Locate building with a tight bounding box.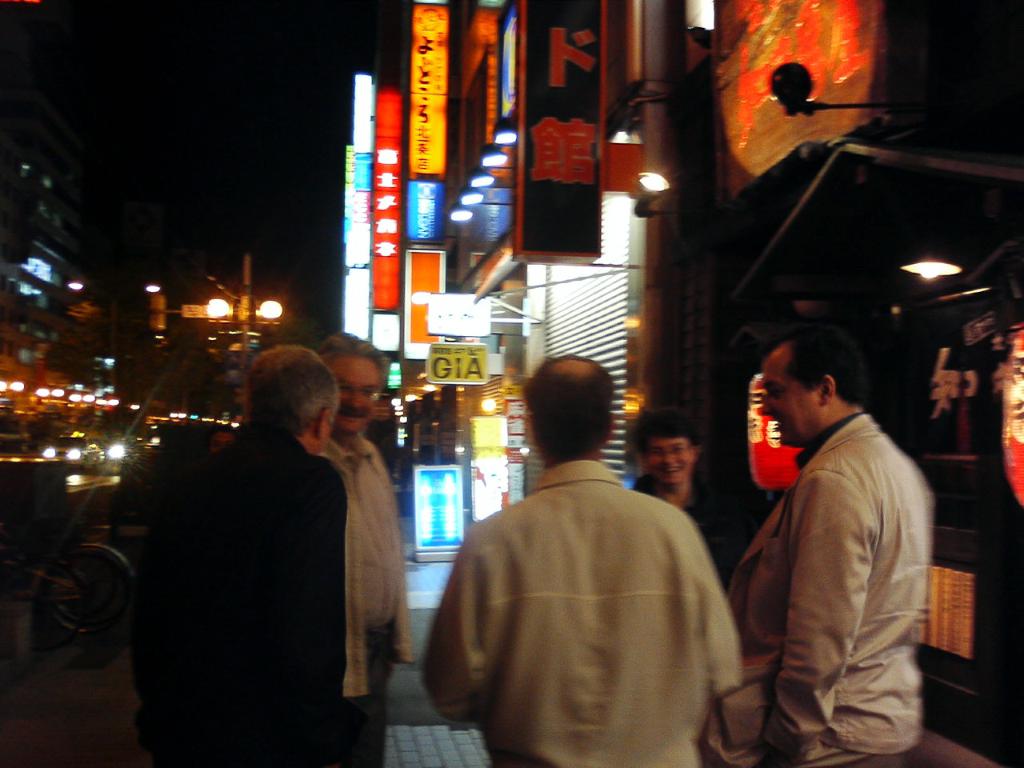
box(0, 30, 90, 394).
